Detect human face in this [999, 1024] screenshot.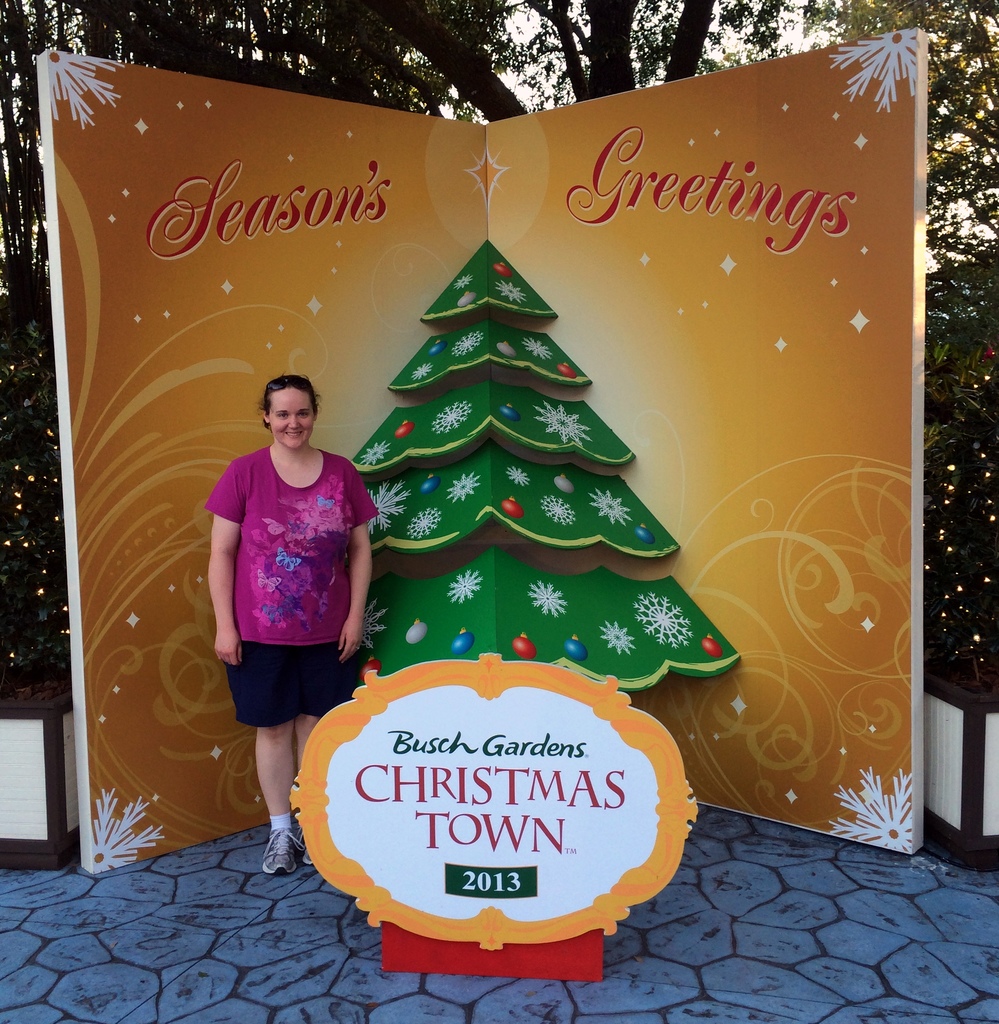
Detection: 270/387/316/451.
